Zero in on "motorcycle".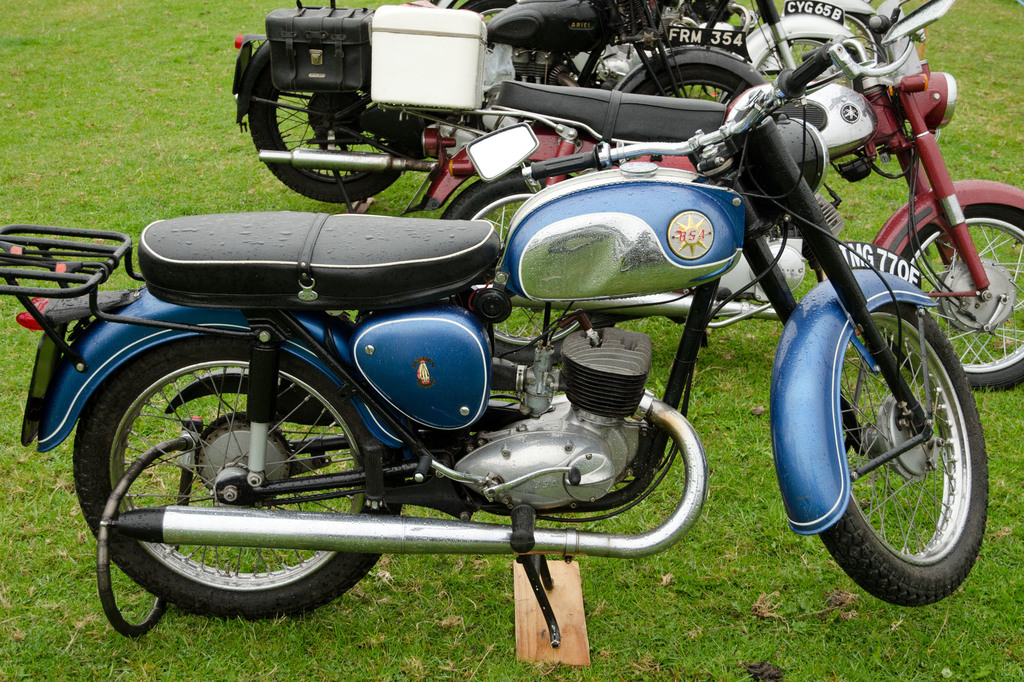
Zeroed in: left=430, top=0, right=889, bottom=106.
